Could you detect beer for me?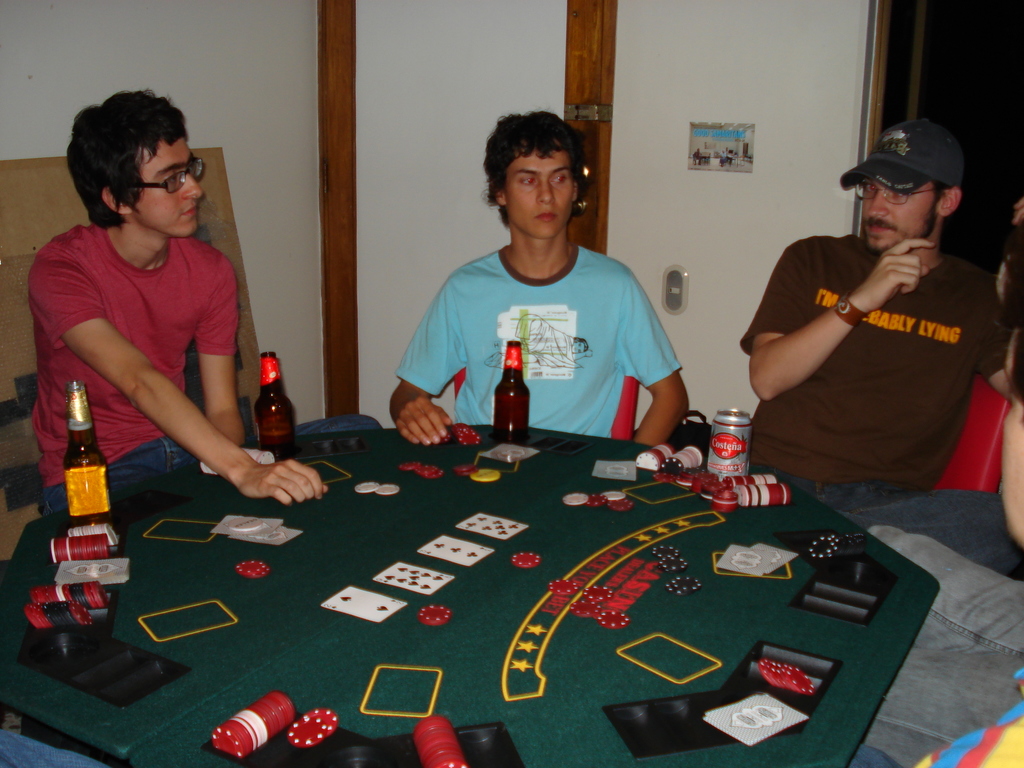
Detection result: 492/342/531/446.
